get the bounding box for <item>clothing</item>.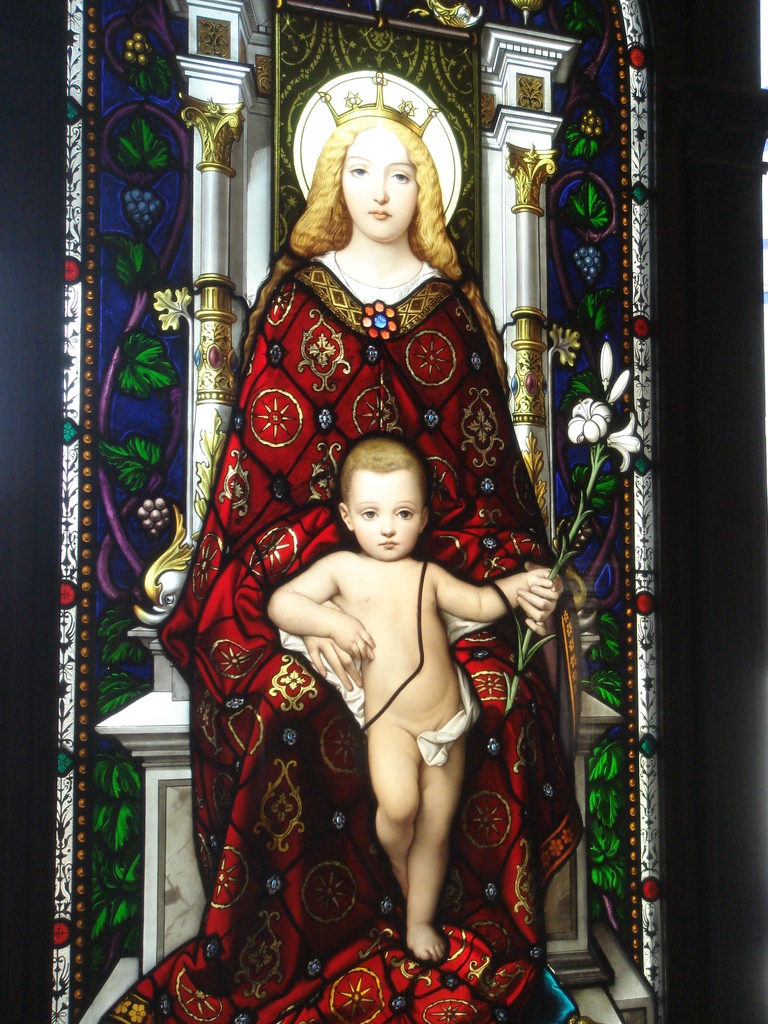
l=96, t=259, r=584, b=1023.
